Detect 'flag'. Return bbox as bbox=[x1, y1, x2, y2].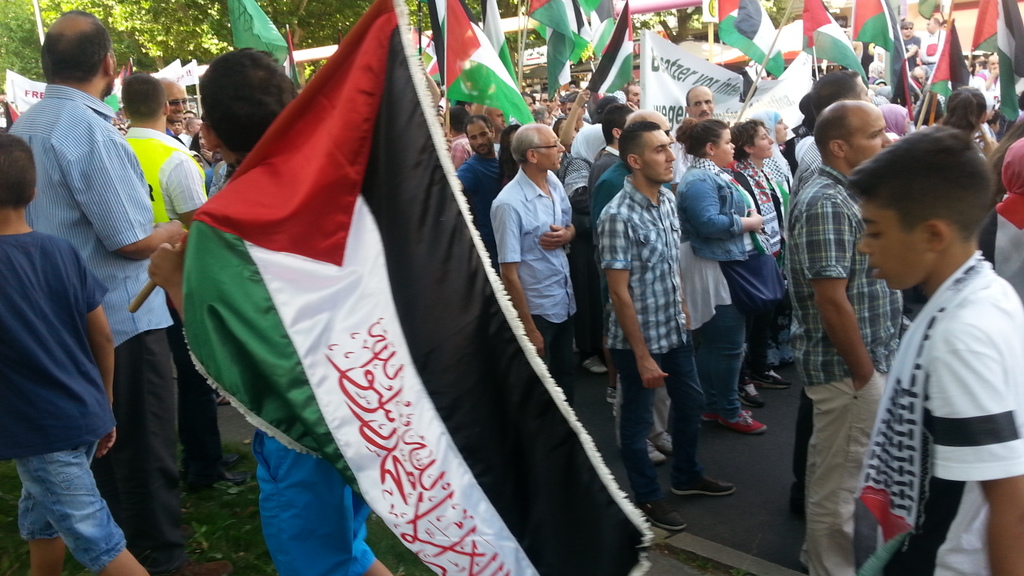
bbox=[447, 0, 540, 124].
